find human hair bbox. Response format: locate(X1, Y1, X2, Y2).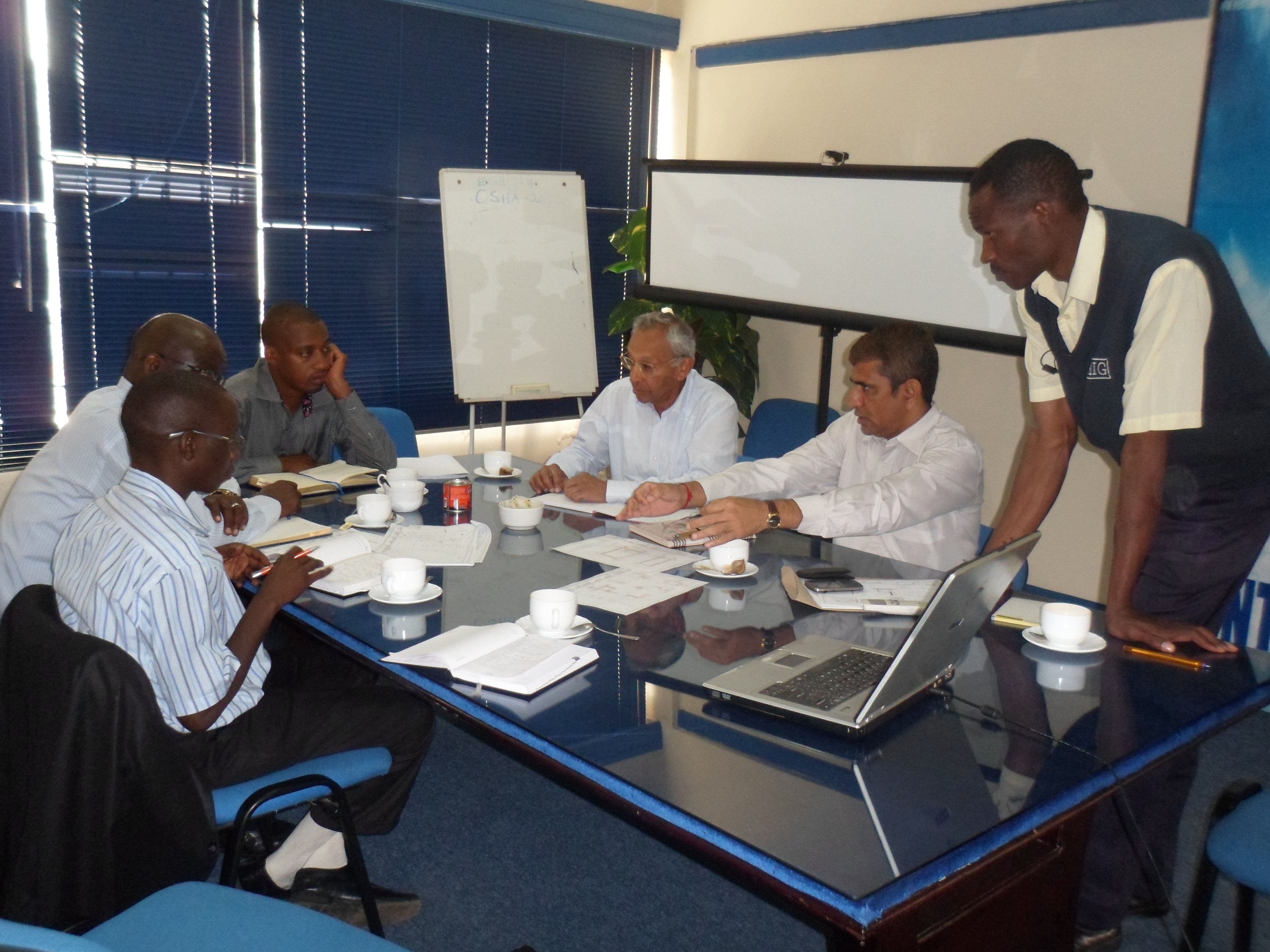
locate(186, 92, 204, 110).
